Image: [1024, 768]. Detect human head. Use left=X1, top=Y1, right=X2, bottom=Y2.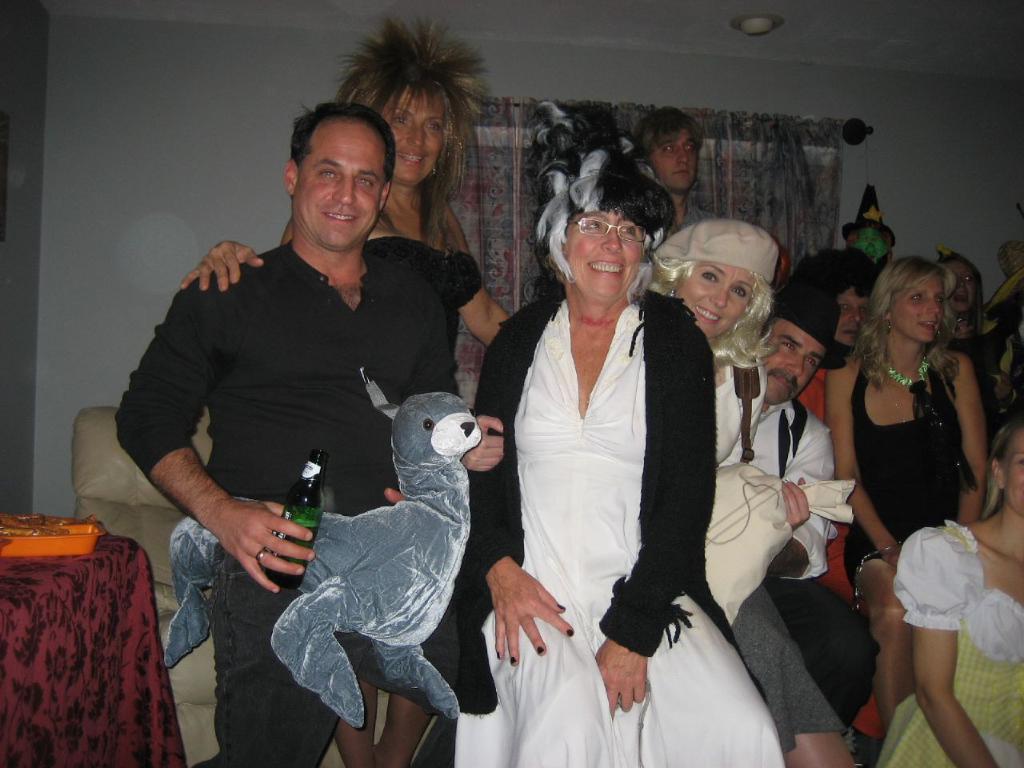
left=764, top=266, right=856, bottom=406.
